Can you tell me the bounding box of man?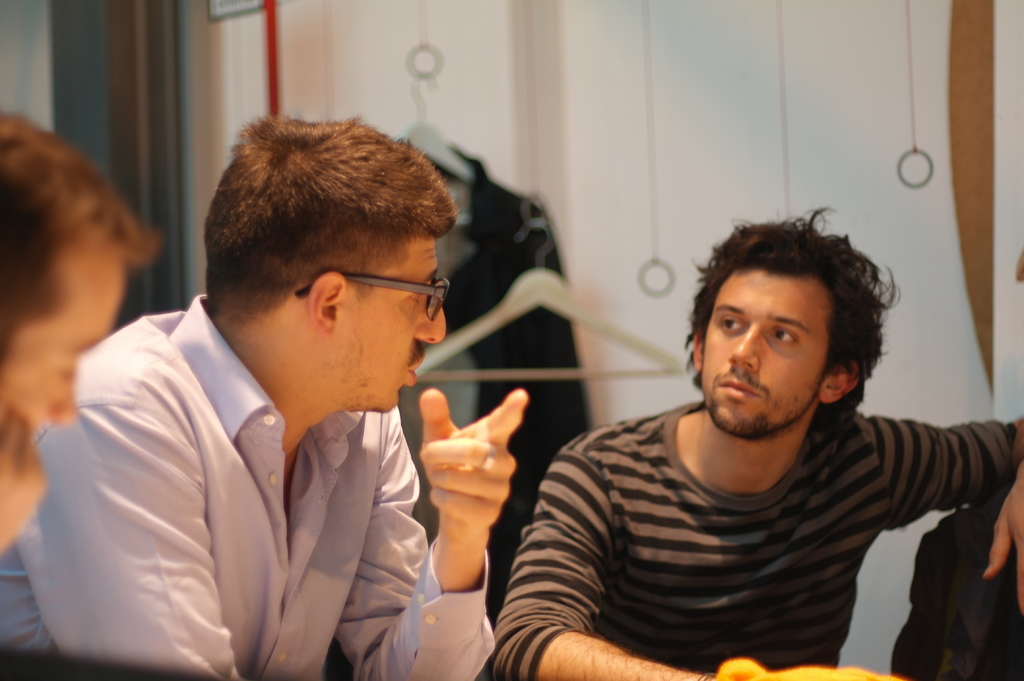
Rect(497, 209, 1023, 680).
